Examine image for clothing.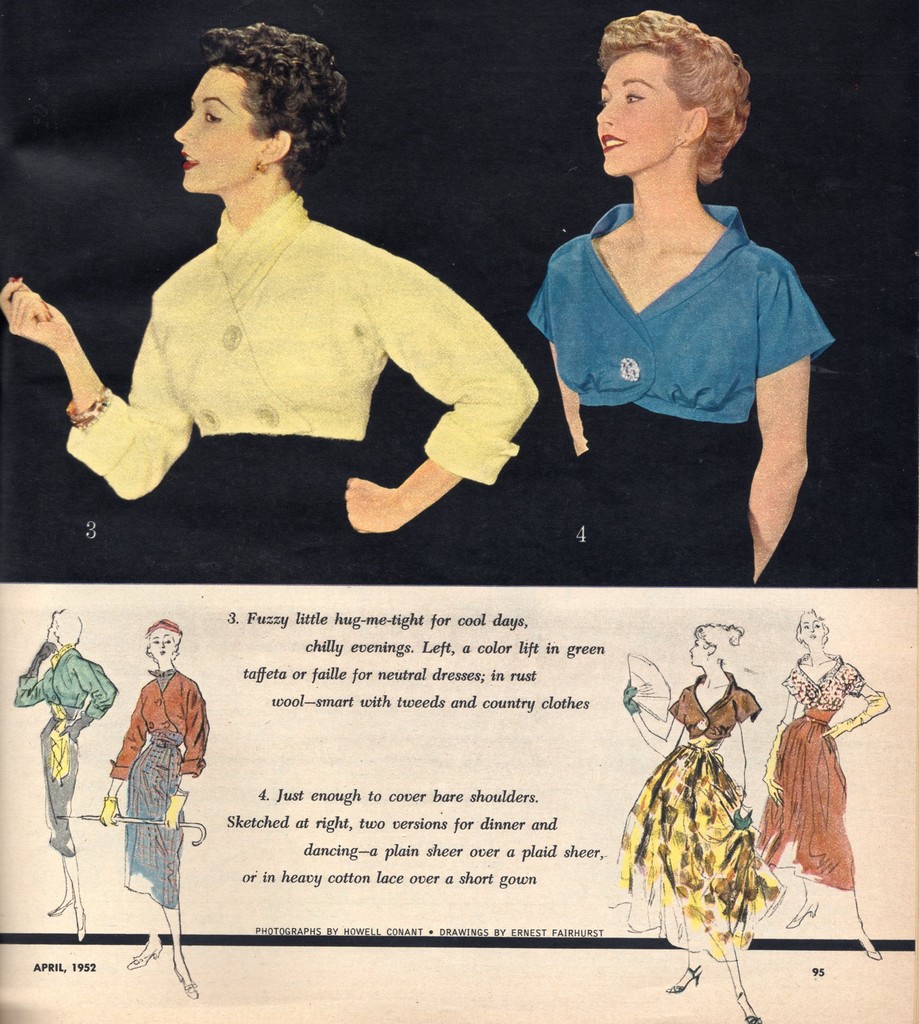
Examination result: rect(607, 666, 796, 967).
